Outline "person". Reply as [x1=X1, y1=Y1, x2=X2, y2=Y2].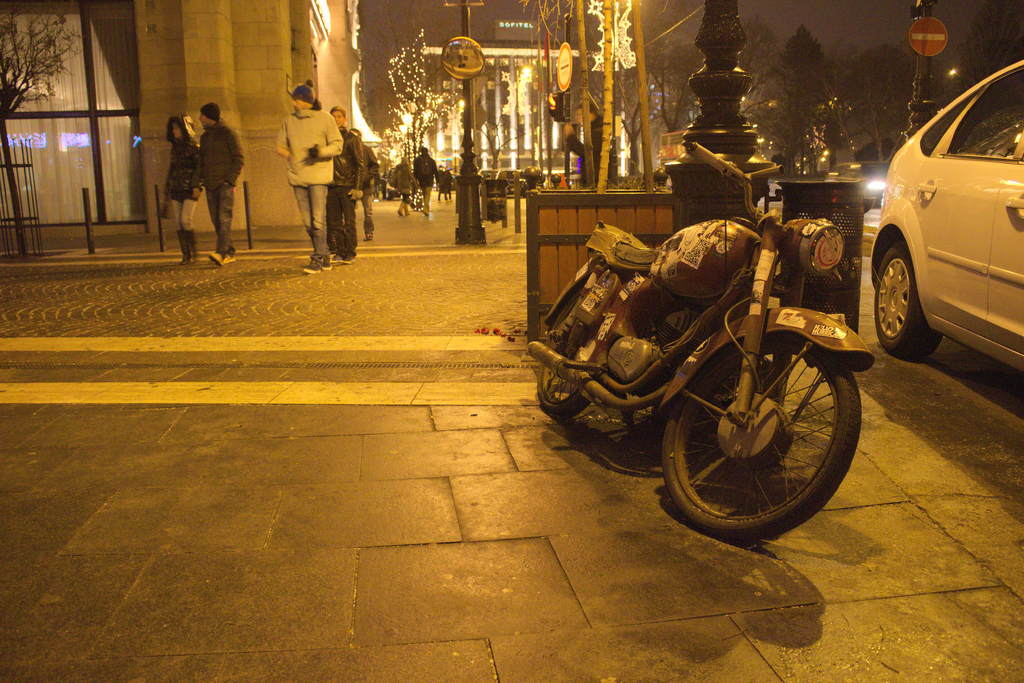
[x1=356, y1=146, x2=381, y2=237].
